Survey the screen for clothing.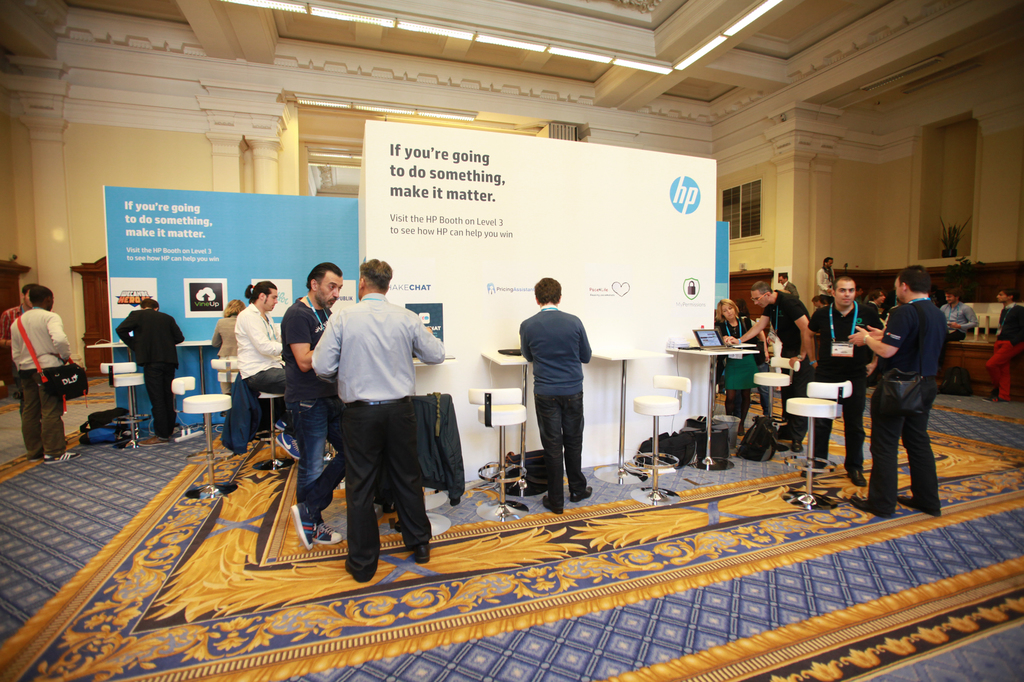
Survey found: locate(230, 308, 292, 437).
